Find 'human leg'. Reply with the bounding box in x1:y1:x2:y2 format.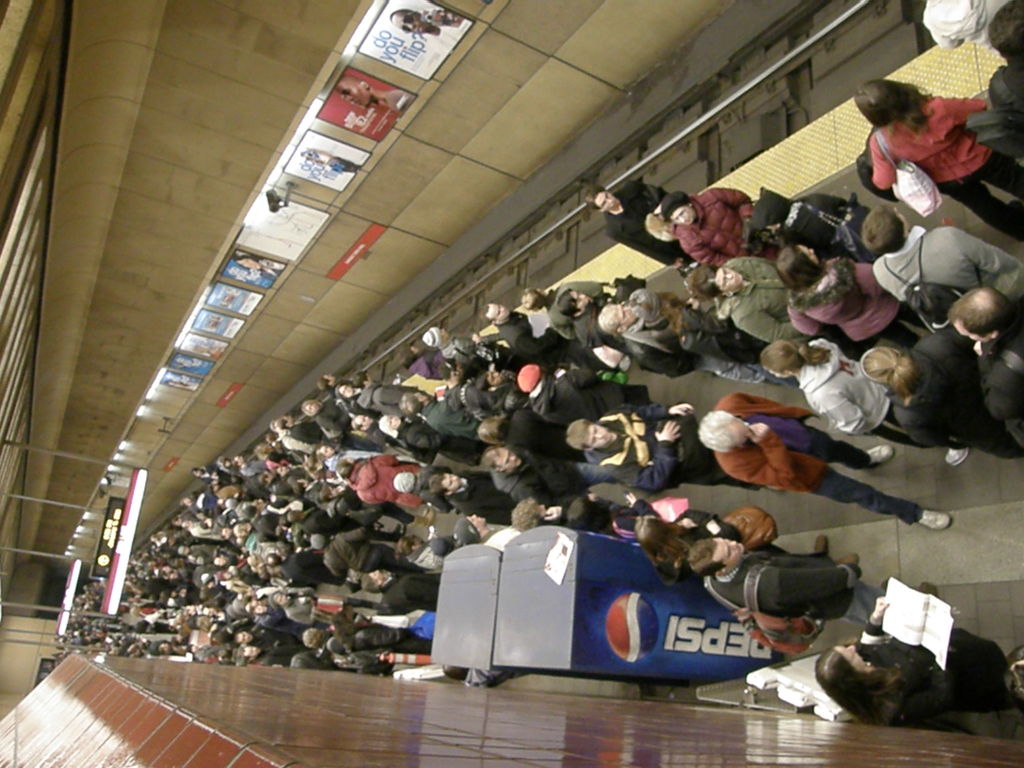
813:426:897:463.
